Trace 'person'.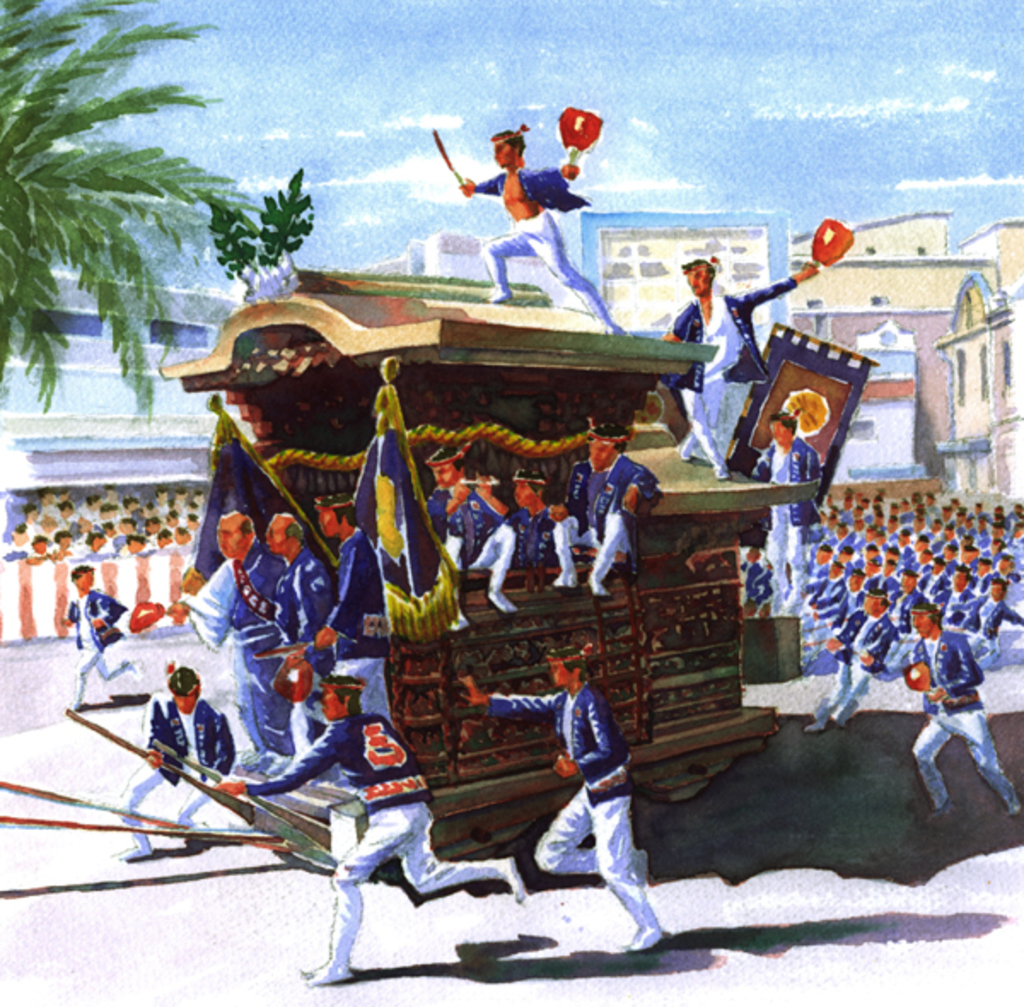
Traced to 304,488,403,742.
